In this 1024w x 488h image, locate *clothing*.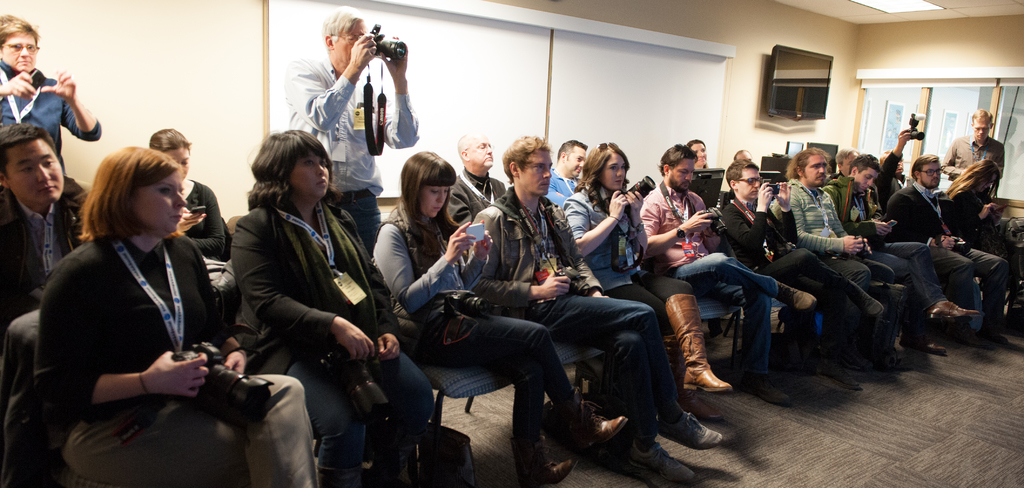
Bounding box: (x1=819, y1=255, x2=895, y2=336).
